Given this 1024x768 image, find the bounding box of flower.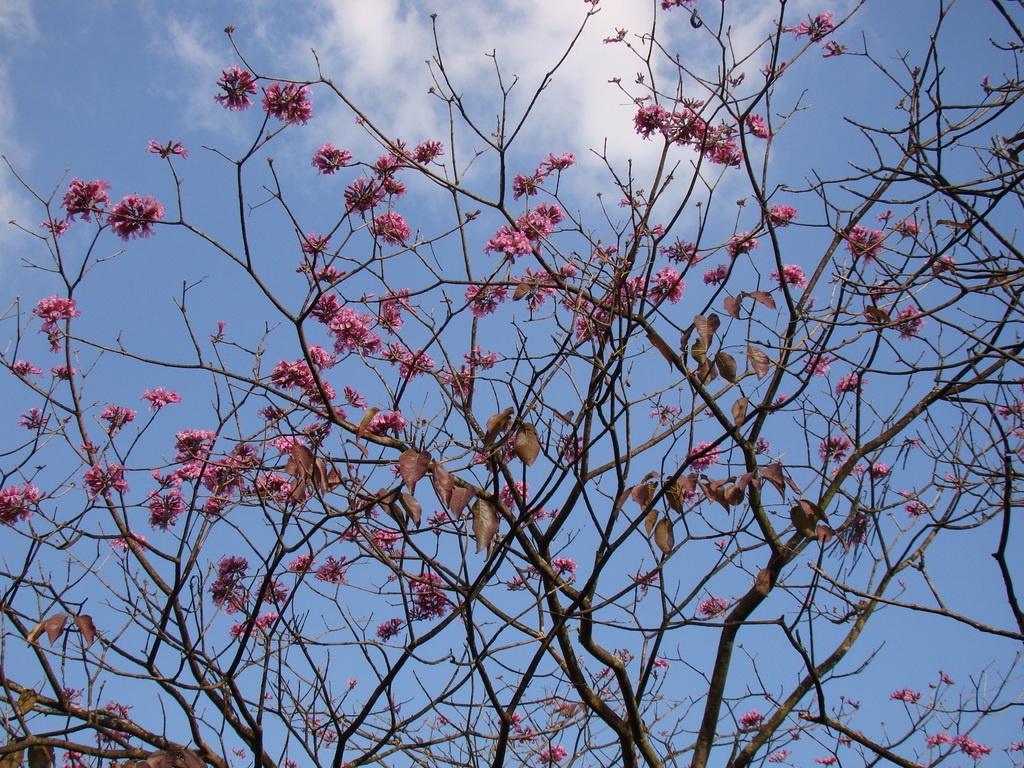
box=[221, 71, 259, 113].
